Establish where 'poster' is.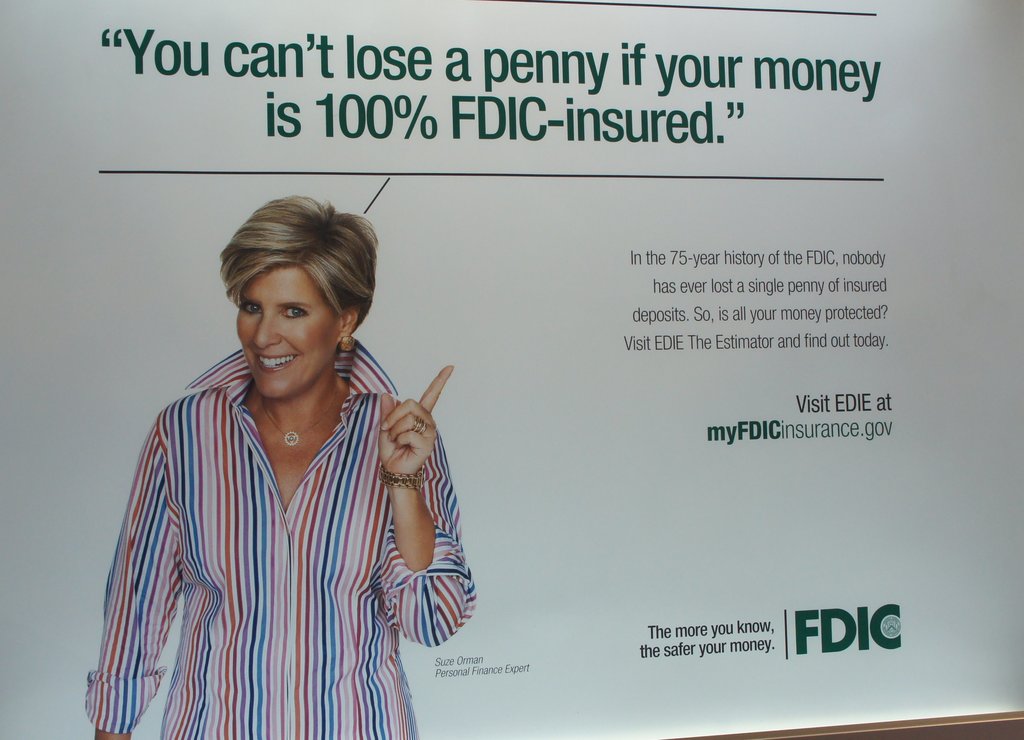
Established at [1, 0, 1023, 739].
